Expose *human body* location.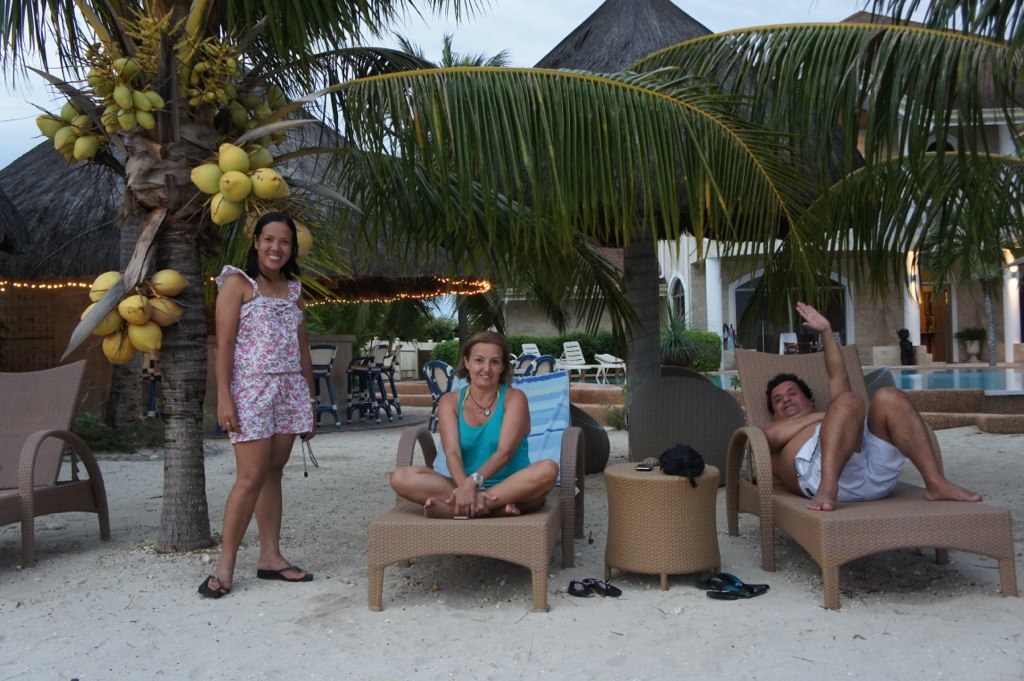
Exposed at [199, 222, 315, 605].
